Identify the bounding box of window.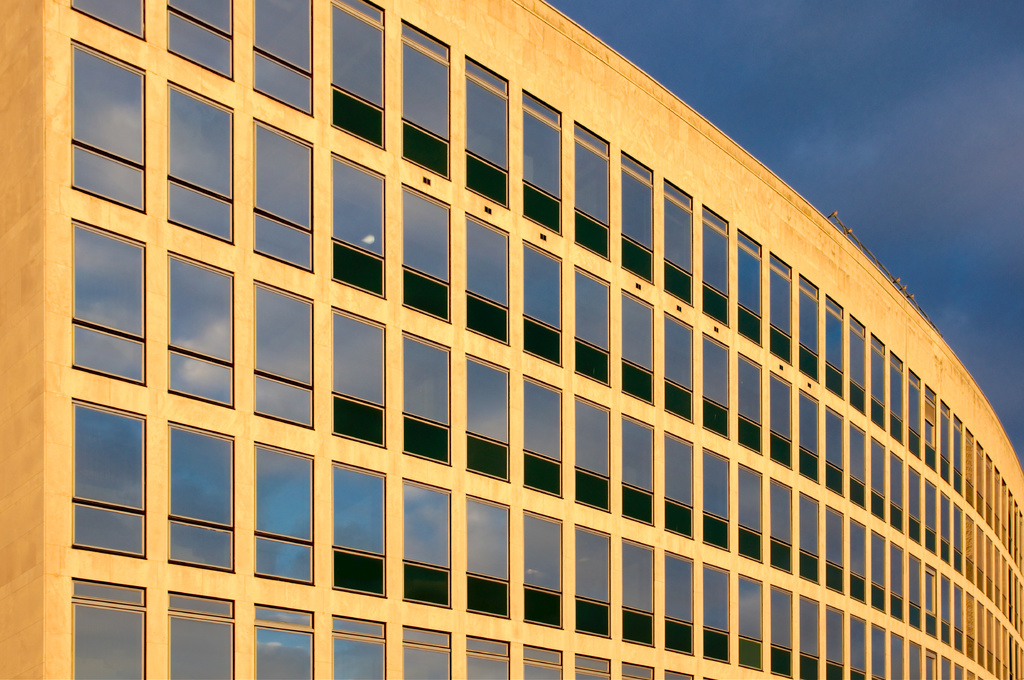
522/236/563/367.
